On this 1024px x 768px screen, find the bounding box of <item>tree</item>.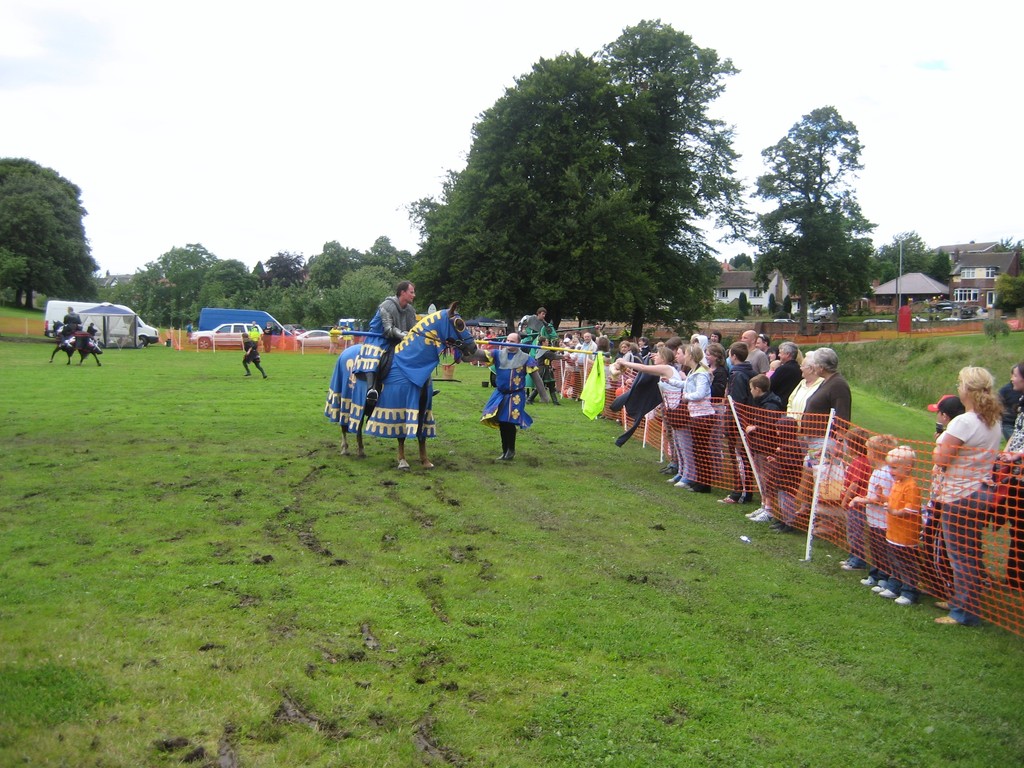
Bounding box: <region>85, 269, 134, 312</region>.
